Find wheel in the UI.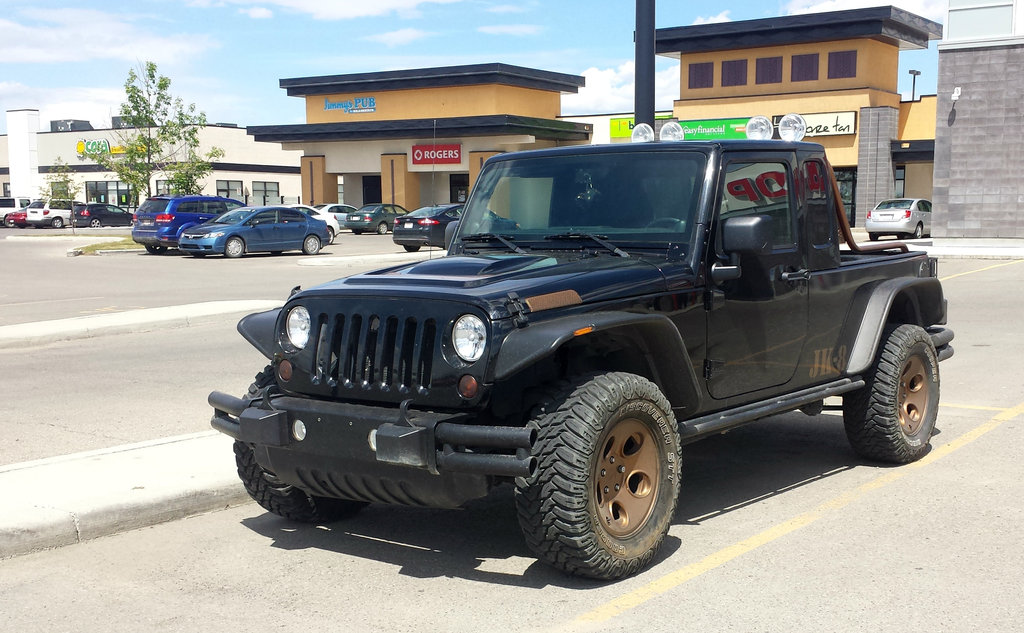
UI element at pyautogui.locateOnScreen(193, 252, 204, 258).
